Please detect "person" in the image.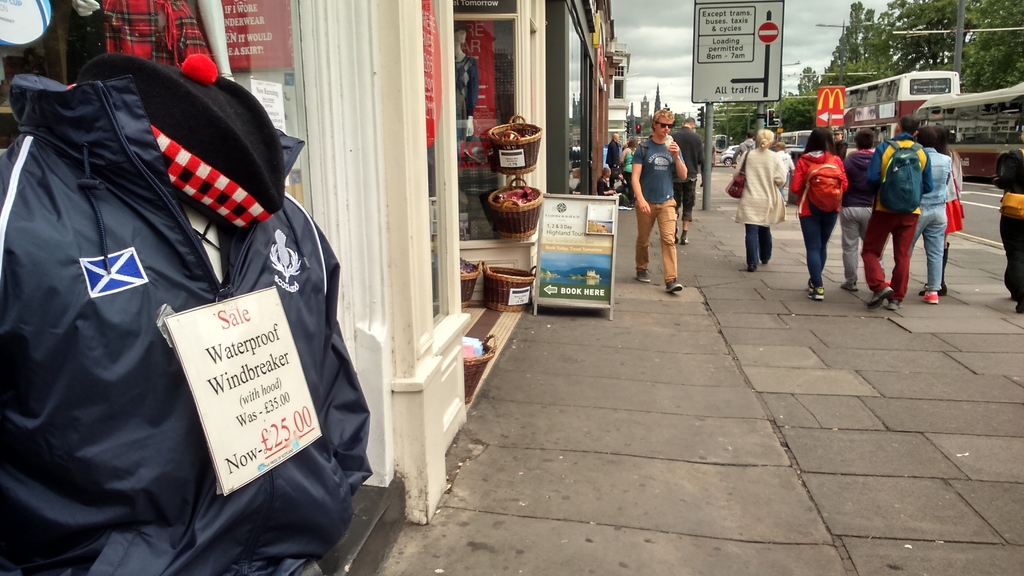
{"x1": 602, "y1": 132, "x2": 624, "y2": 187}.
